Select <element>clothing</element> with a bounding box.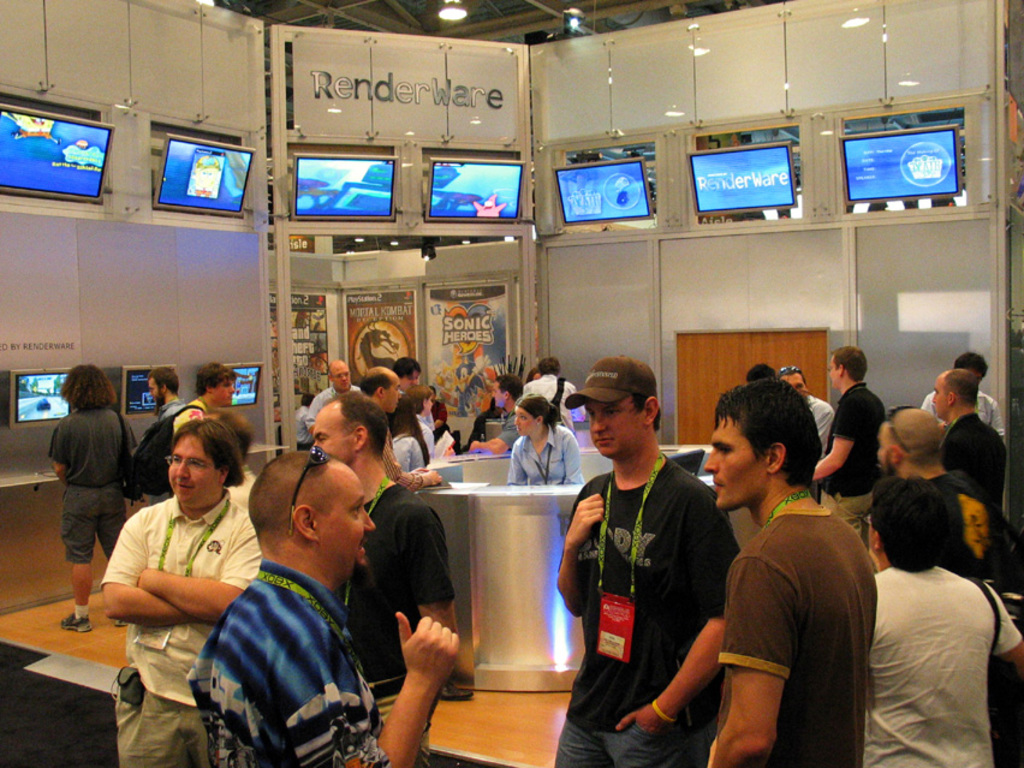
526:374:587:424.
